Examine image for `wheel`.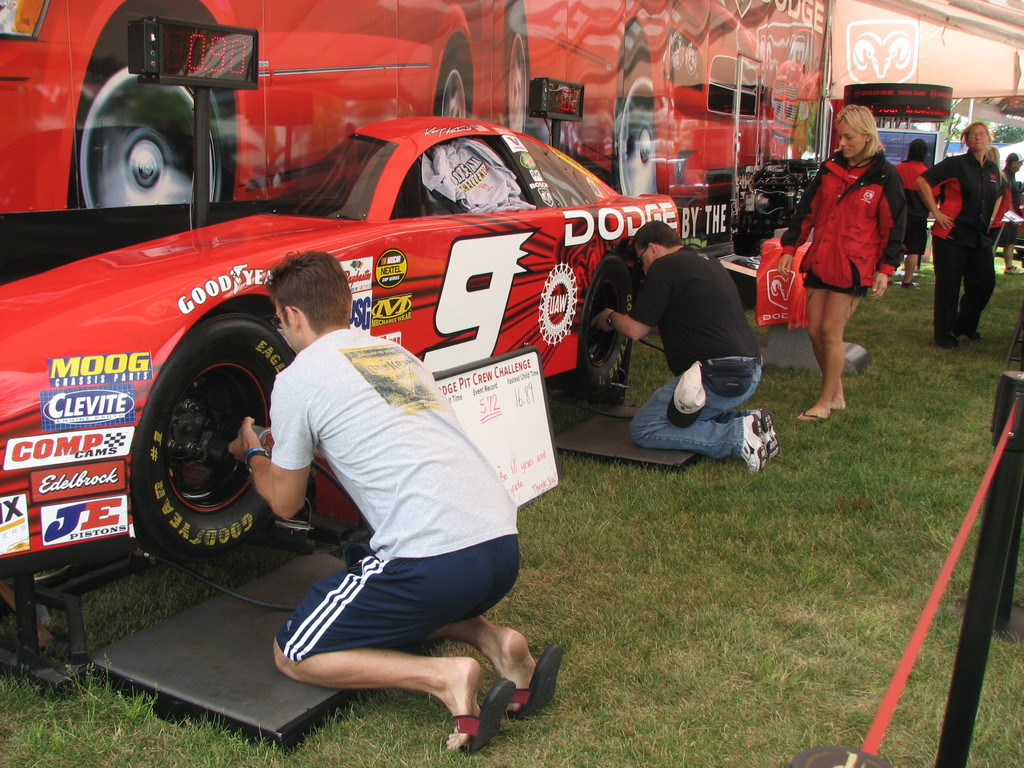
Examination result: [left=568, top=254, right=632, bottom=397].
